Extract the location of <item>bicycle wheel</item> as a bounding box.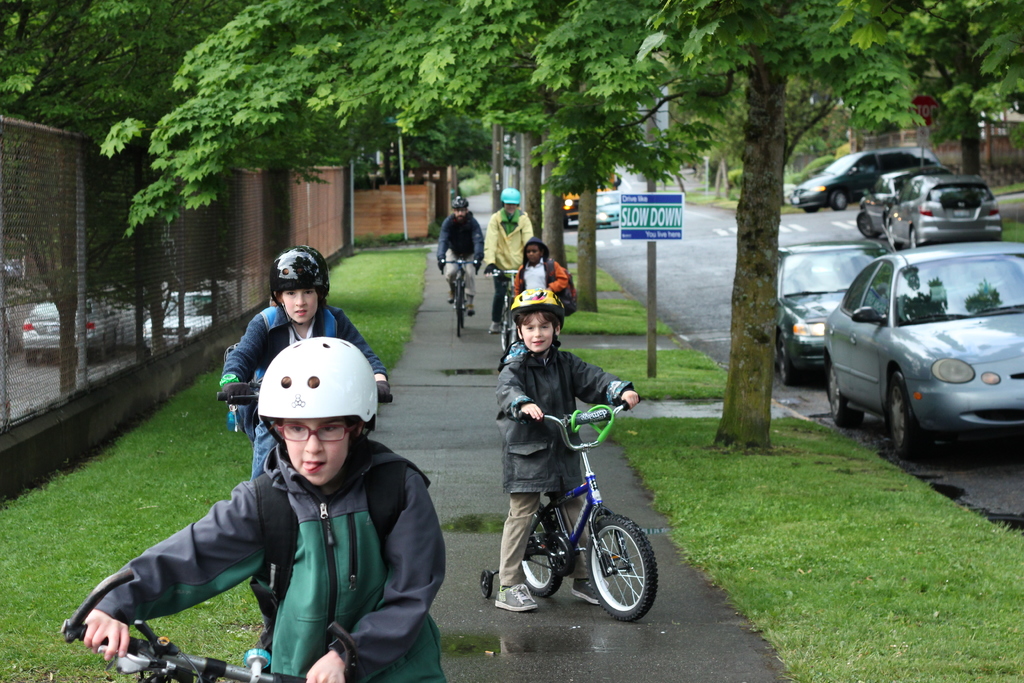
519 504 561 598.
